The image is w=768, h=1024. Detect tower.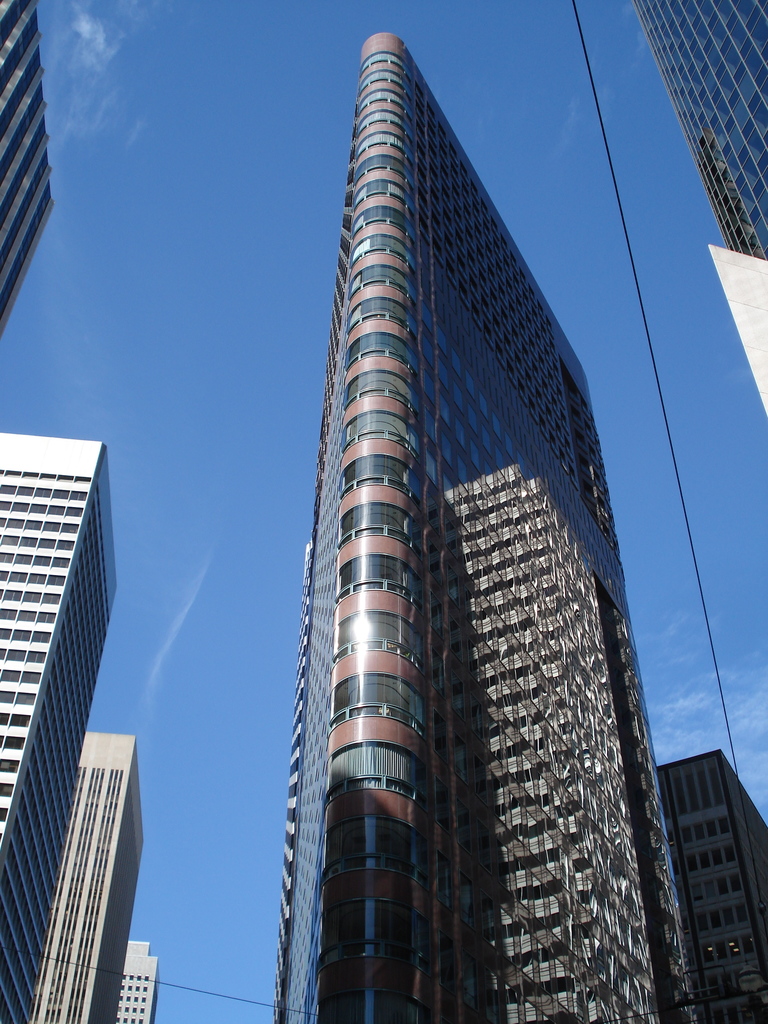
Detection: BBox(266, 33, 708, 1023).
